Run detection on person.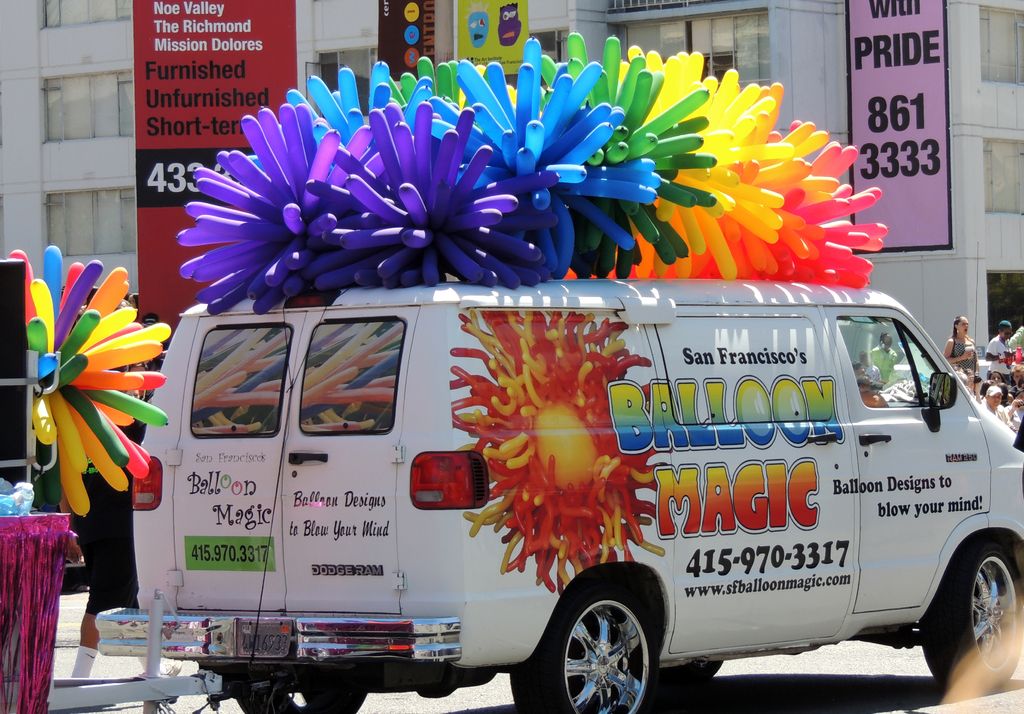
Result: bbox=(868, 325, 898, 383).
